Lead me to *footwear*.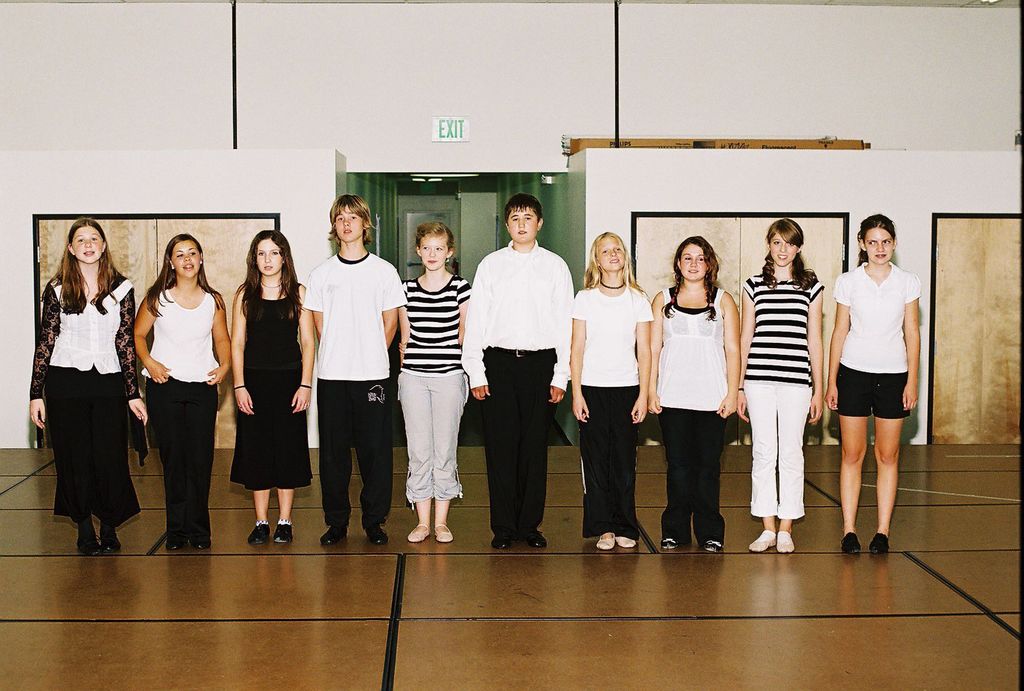
Lead to bbox(431, 520, 458, 544).
